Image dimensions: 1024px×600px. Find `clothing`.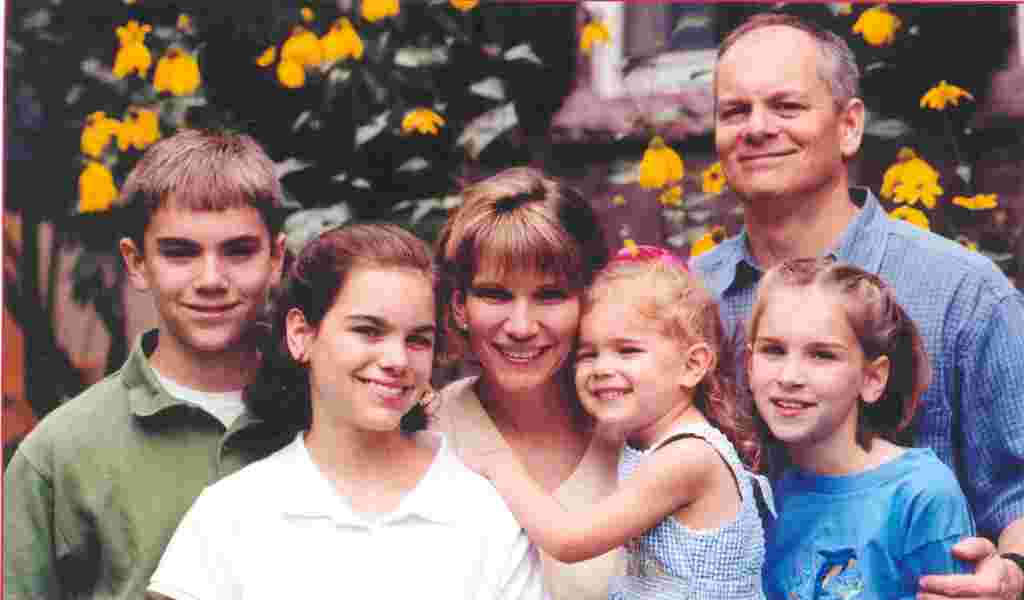
rect(147, 428, 552, 599).
